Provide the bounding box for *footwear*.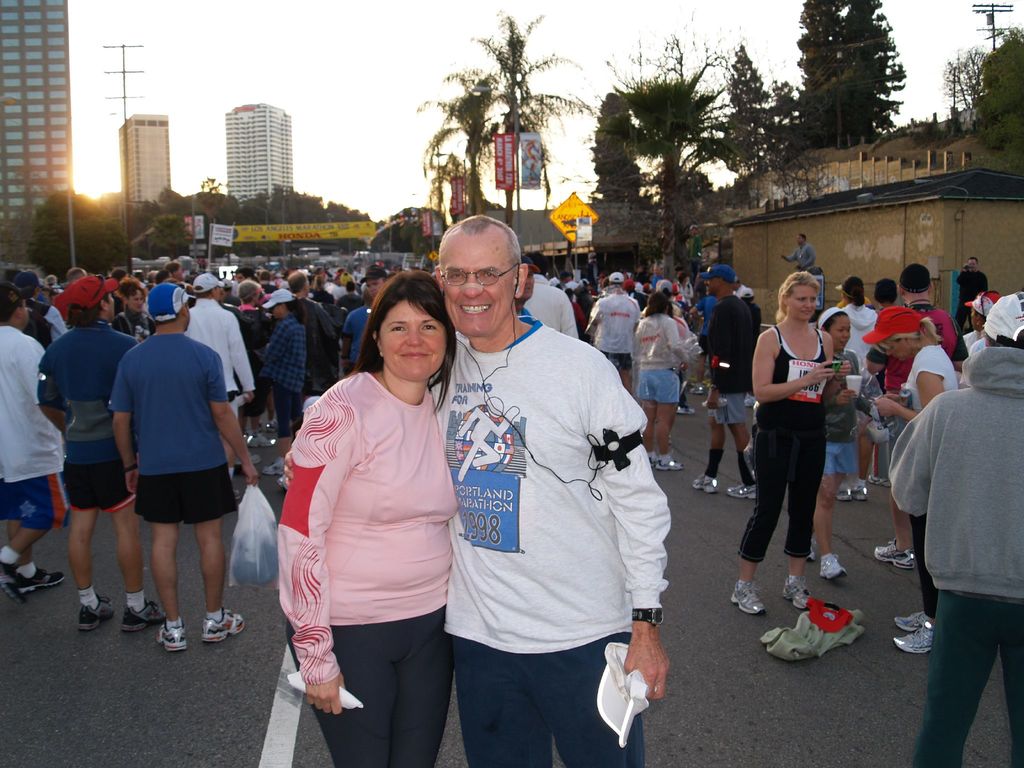
x1=655 y1=449 x2=691 y2=471.
